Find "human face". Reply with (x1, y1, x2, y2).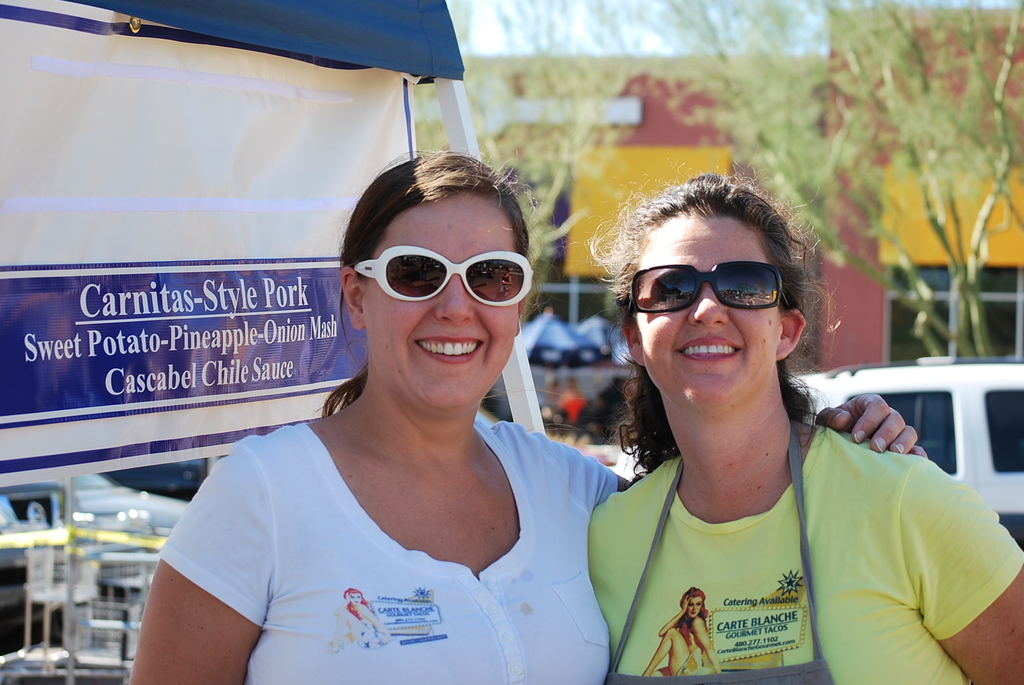
(364, 187, 509, 411).
